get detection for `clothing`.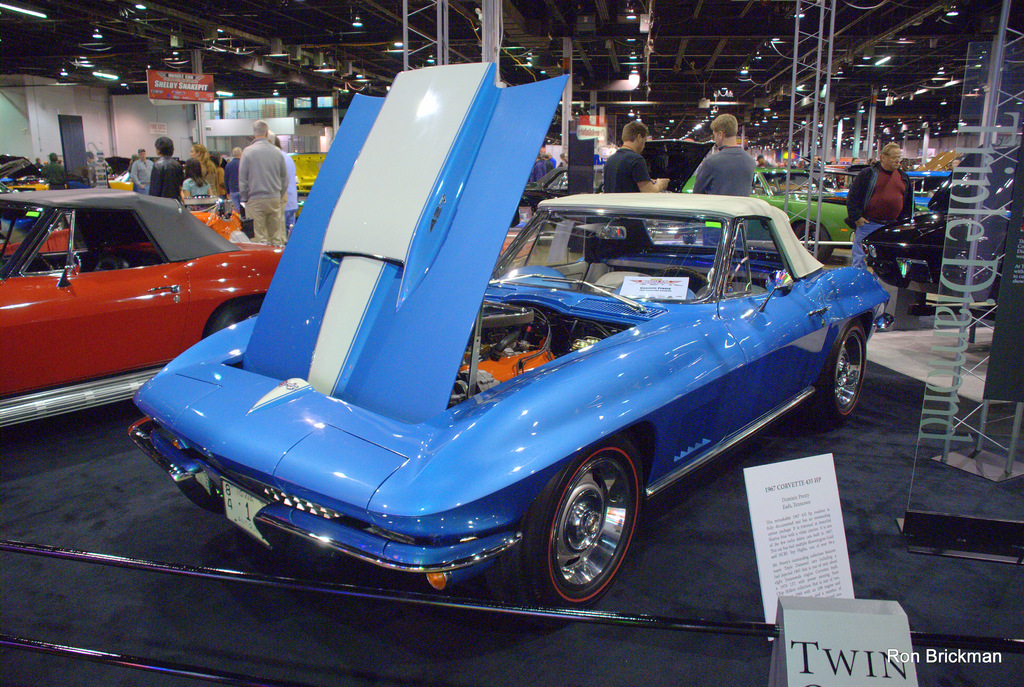
Detection: <bbox>152, 160, 182, 199</bbox>.
